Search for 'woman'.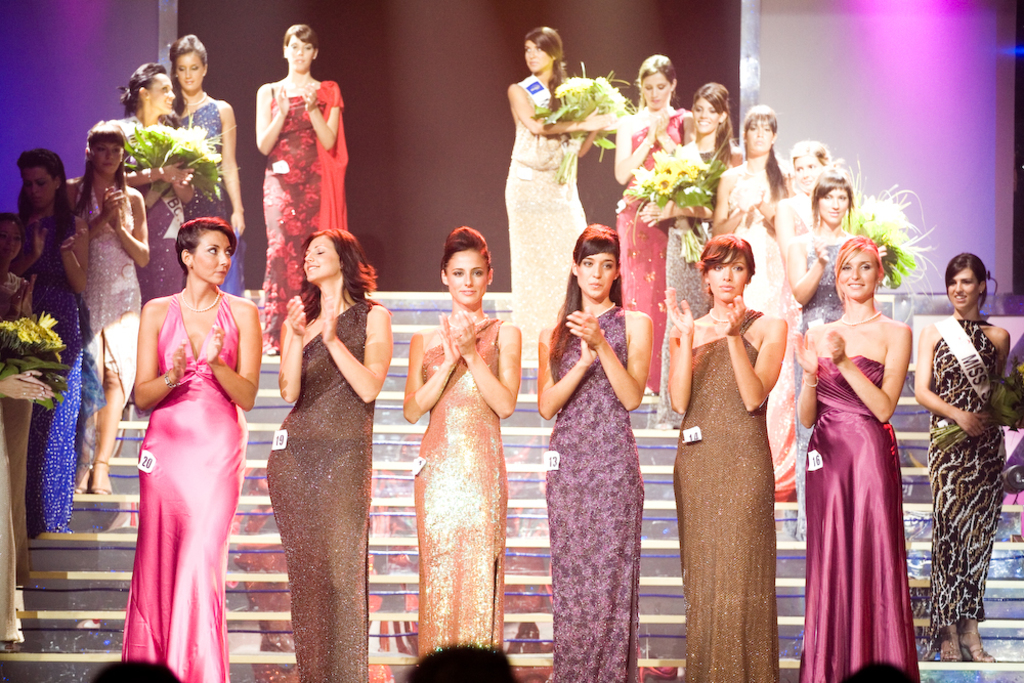
Found at region(241, 224, 398, 659).
